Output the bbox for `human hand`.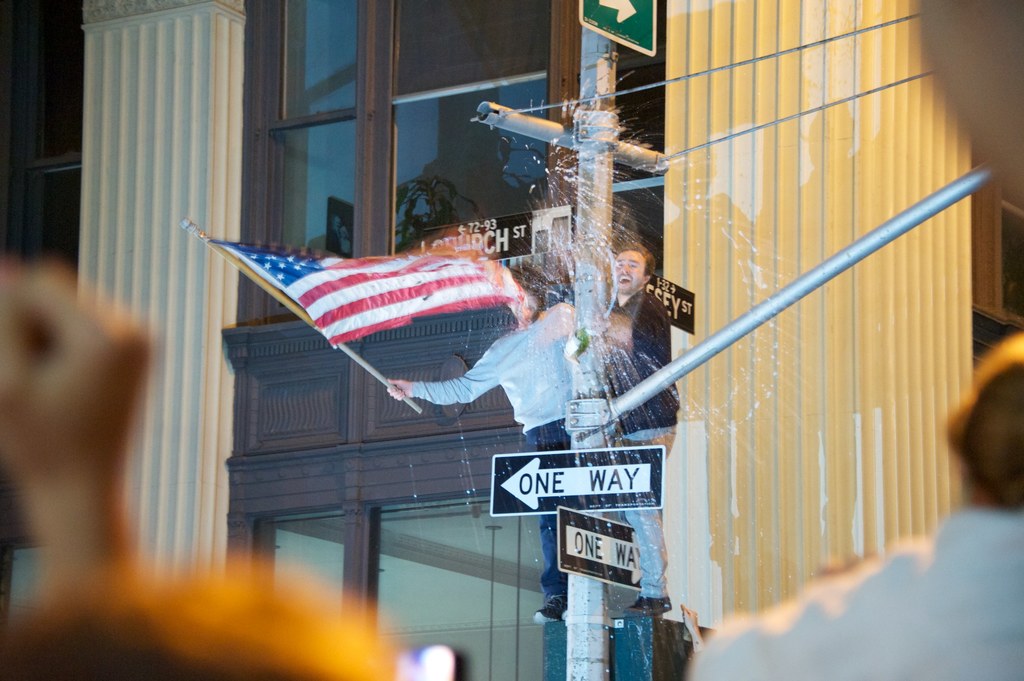
box(385, 377, 413, 405).
